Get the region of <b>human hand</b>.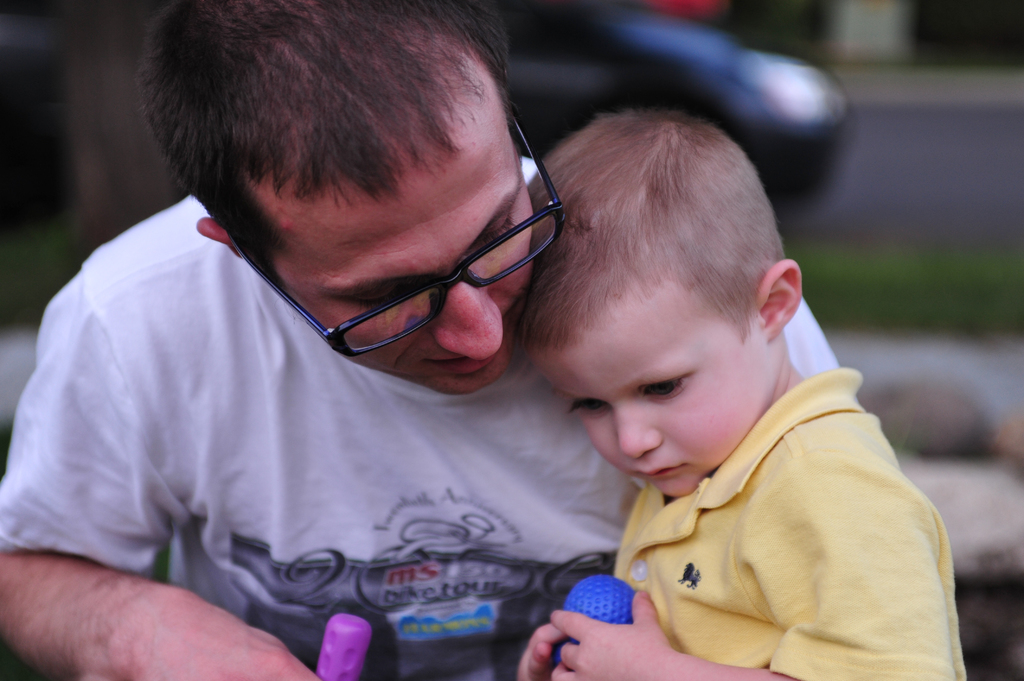
516,623,570,680.
